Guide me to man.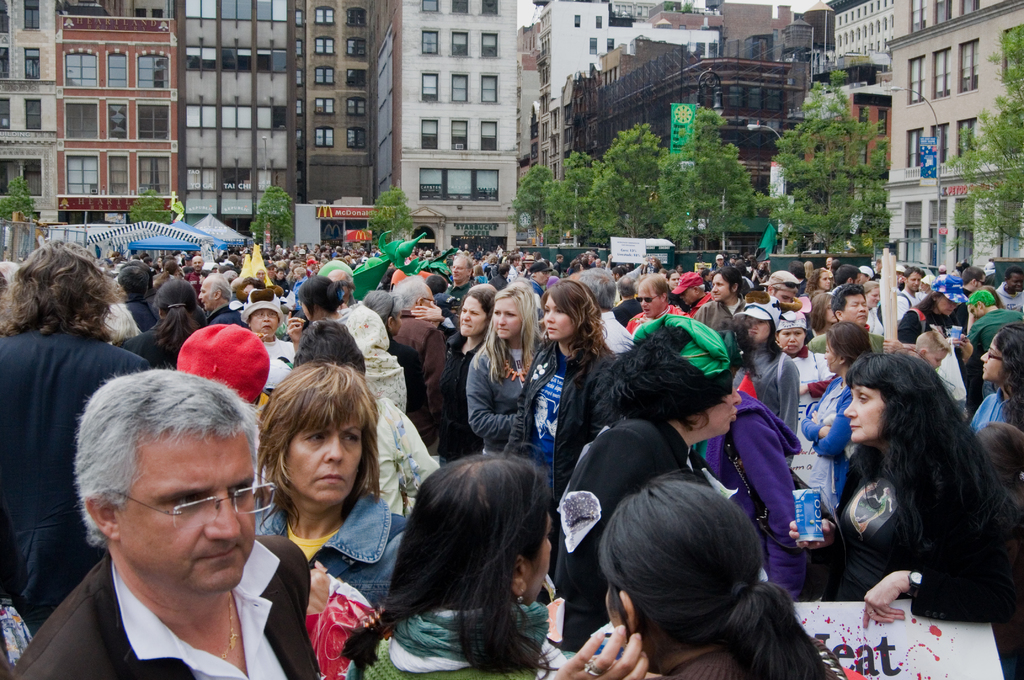
Guidance: bbox=[18, 369, 335, 679].
